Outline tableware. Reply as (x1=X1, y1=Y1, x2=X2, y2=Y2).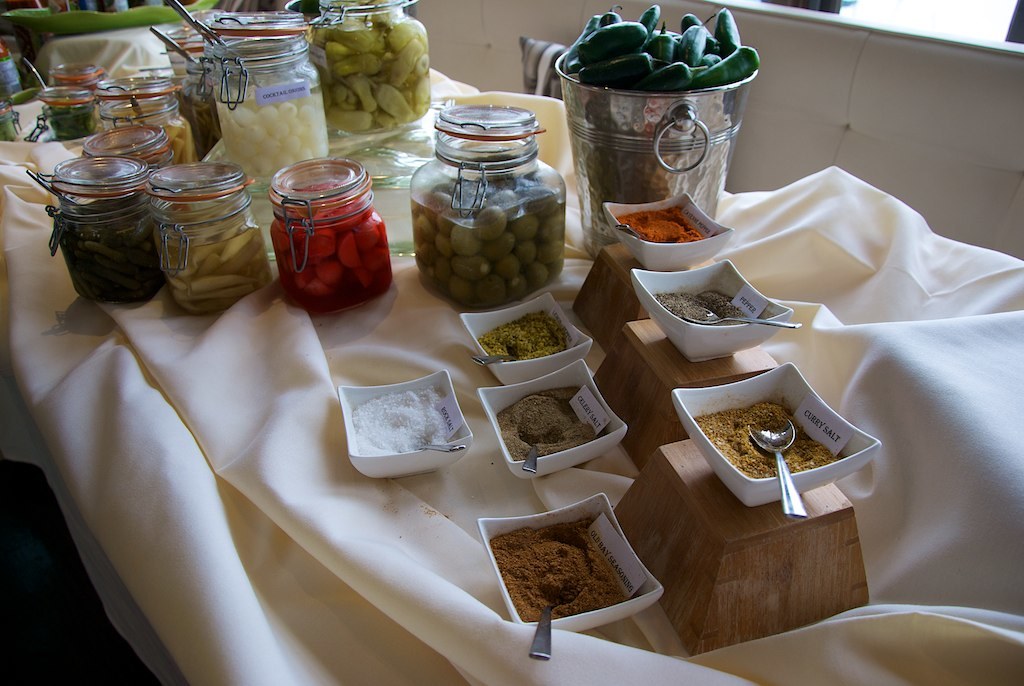
(x1=456, y1=287, x2=599, y2=385).
